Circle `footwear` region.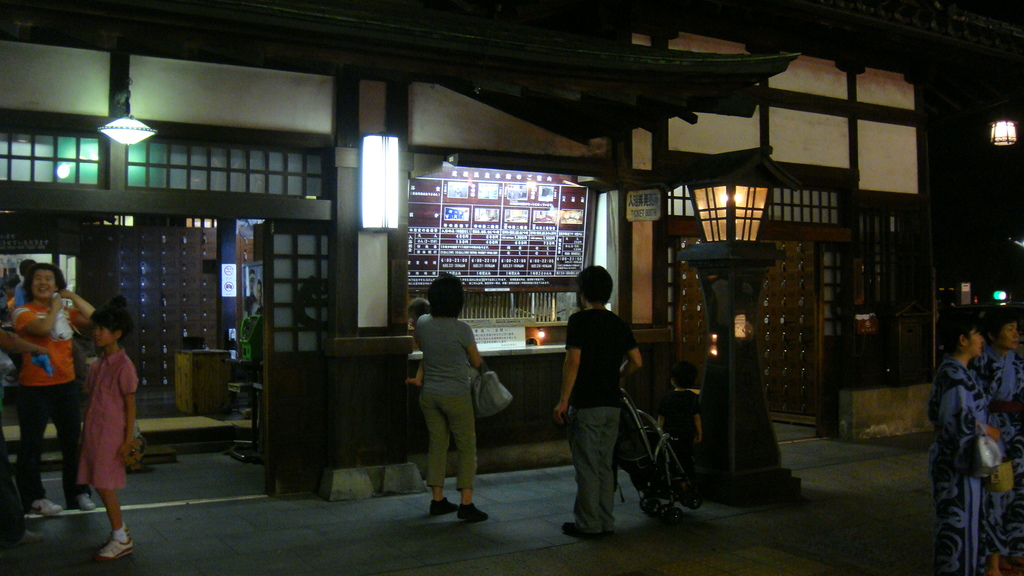
Region: <region>28, 498, 61, 514</region>.
